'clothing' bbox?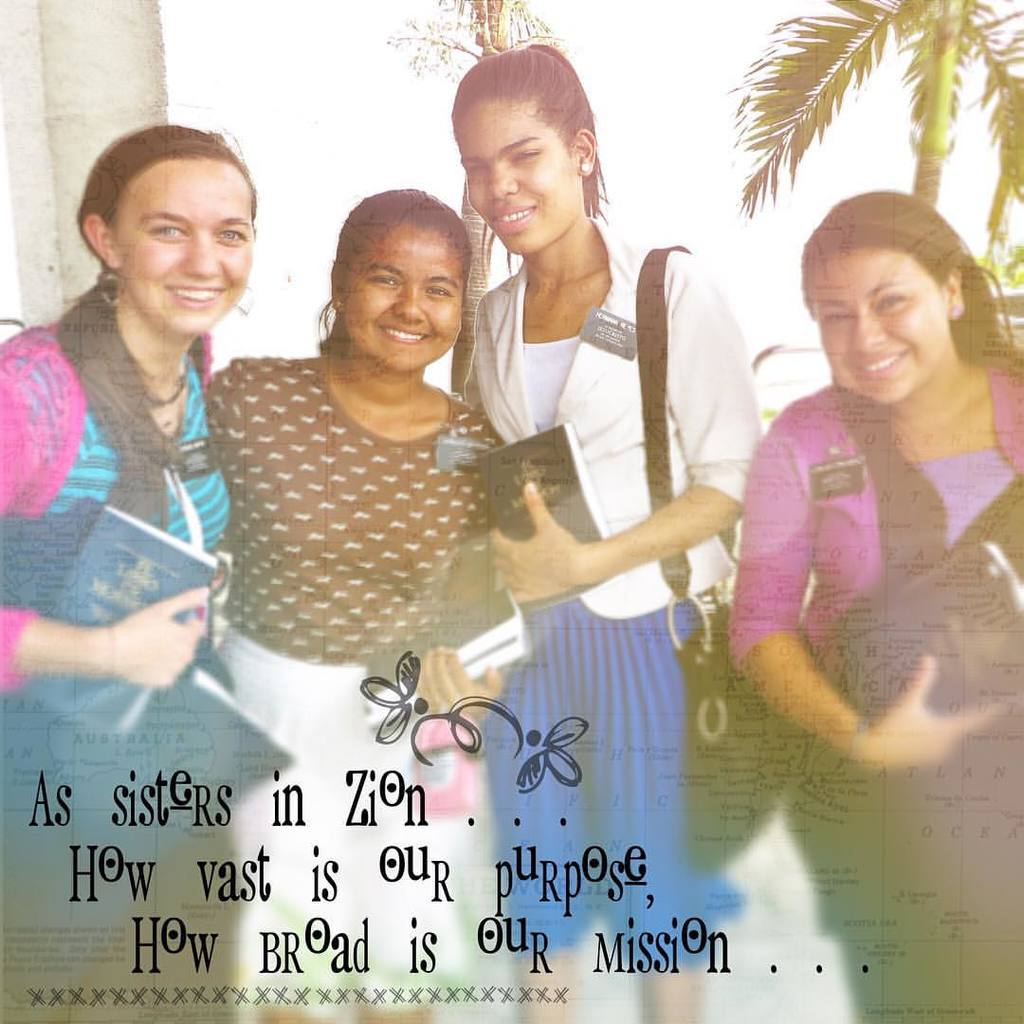
x1=27 y1=266 x2=265 y2=751
